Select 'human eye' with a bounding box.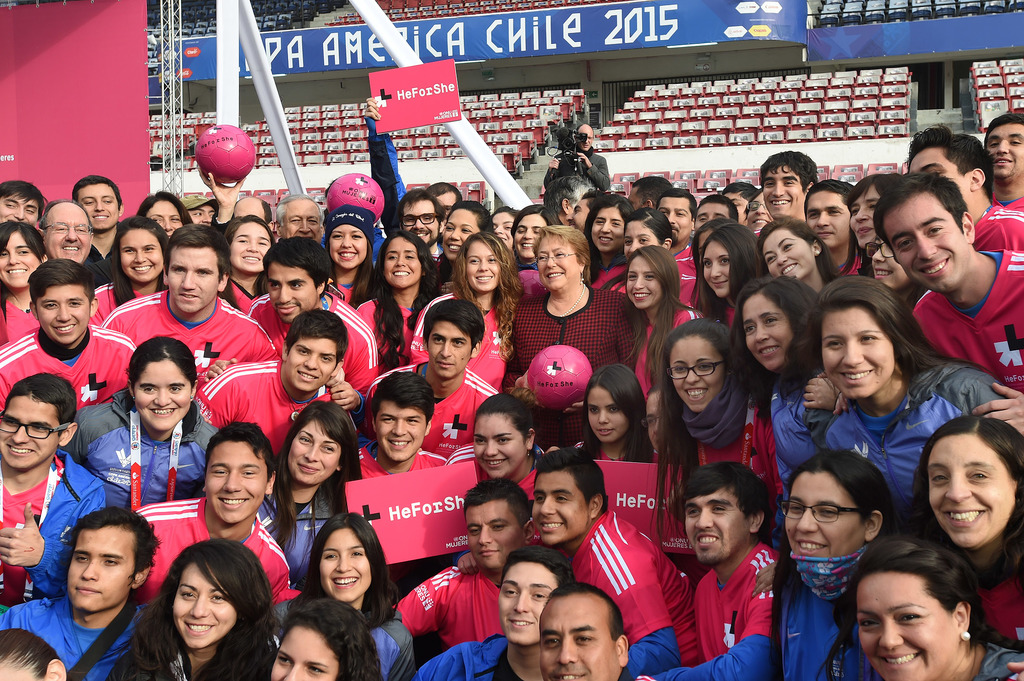
<region>746, 325, 757, 333</region>.
